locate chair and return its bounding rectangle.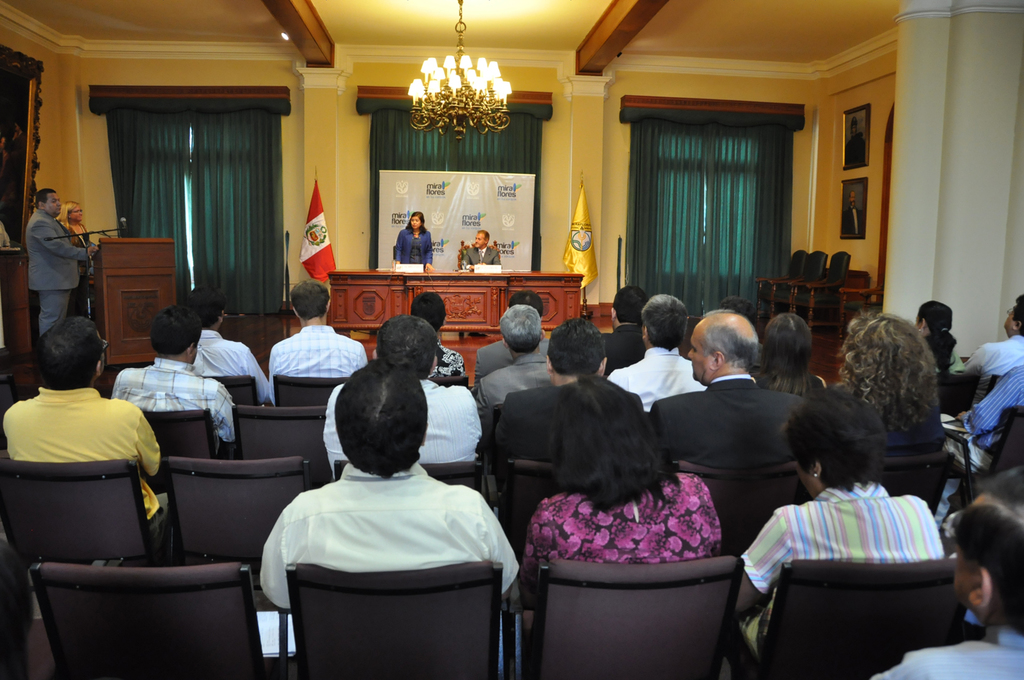
rect(268, 371, 347, 403).
